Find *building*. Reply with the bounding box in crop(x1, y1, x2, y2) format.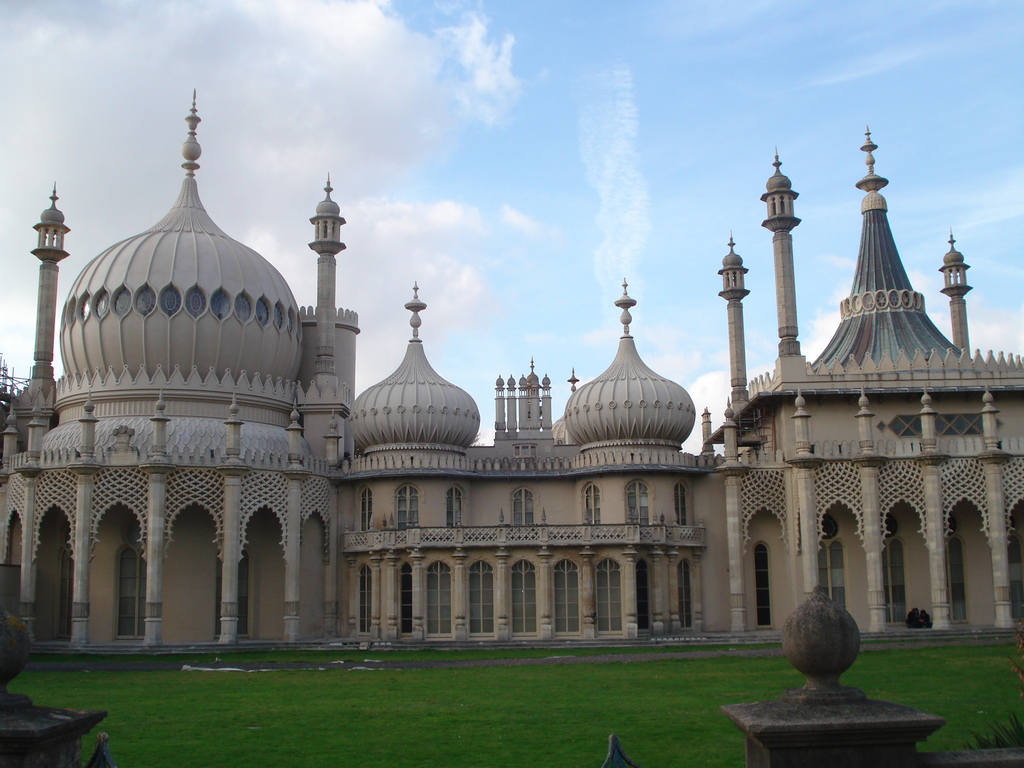
crop(0, 86, 1023, 653).
